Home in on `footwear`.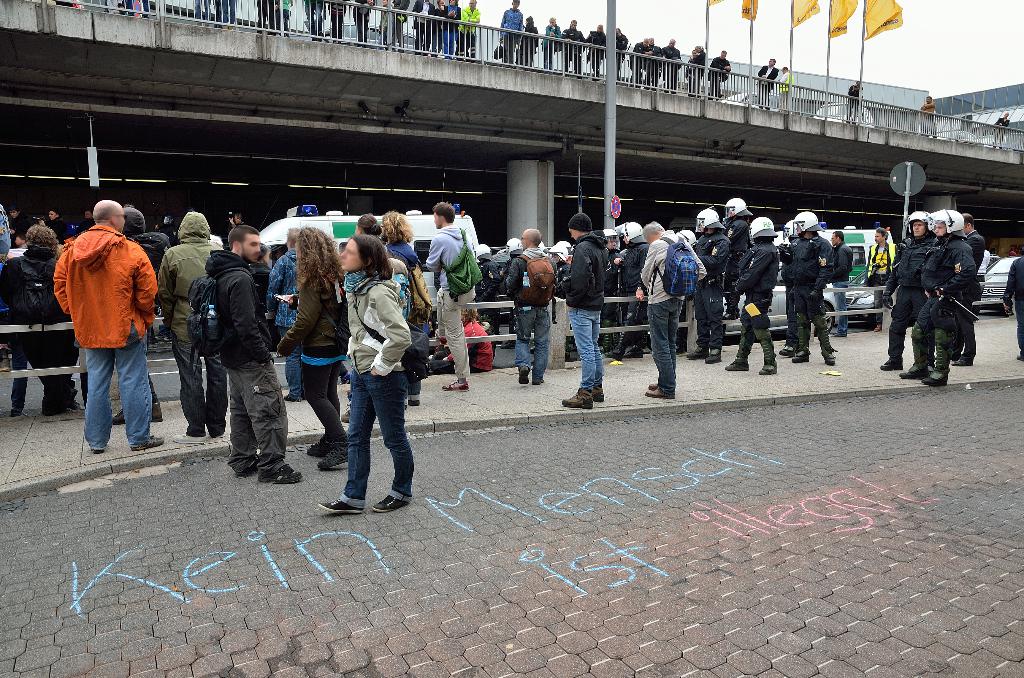
Homed in at box(644, 389, 674, 398).
